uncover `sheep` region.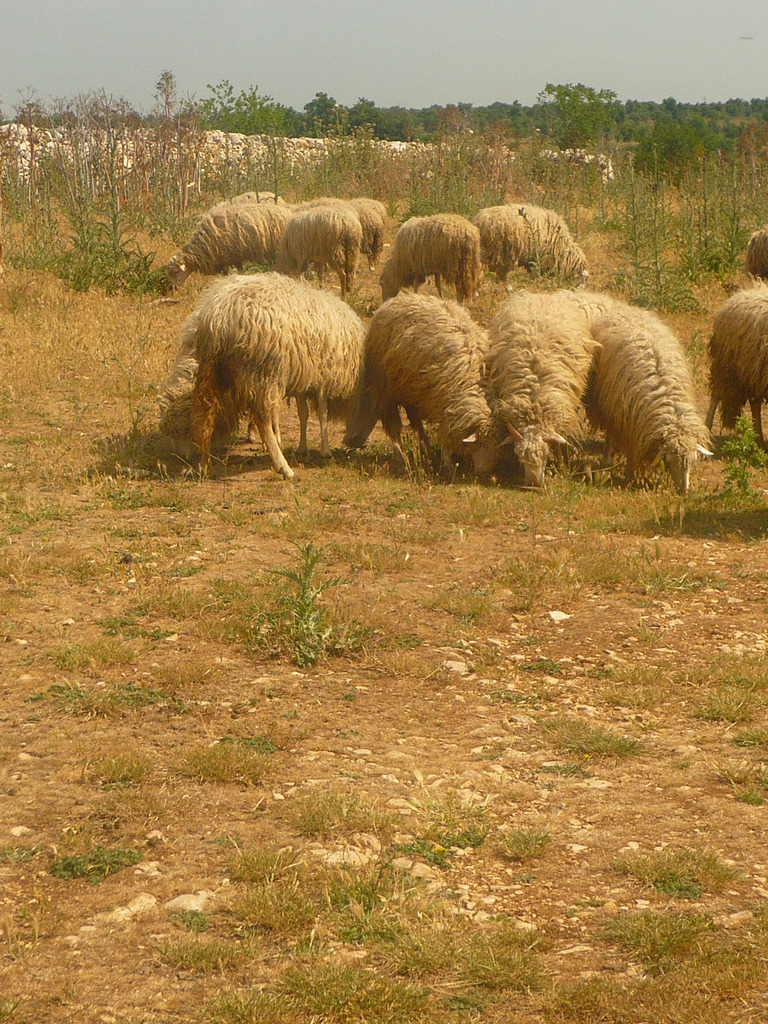
Uncovered: {"x1": 260, "y1": 197, "x2": 365, "y2": 288}.
